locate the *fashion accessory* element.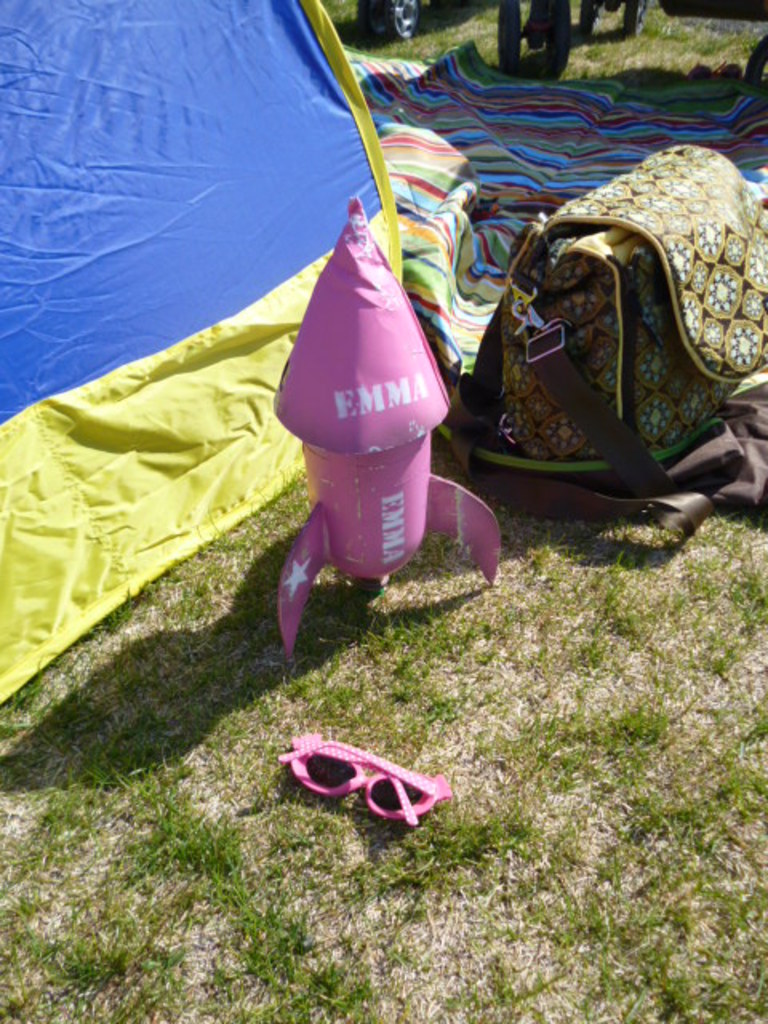
Element bbox: {"left": 432, "top": 136, "right": 766, "bottom": 544}.
